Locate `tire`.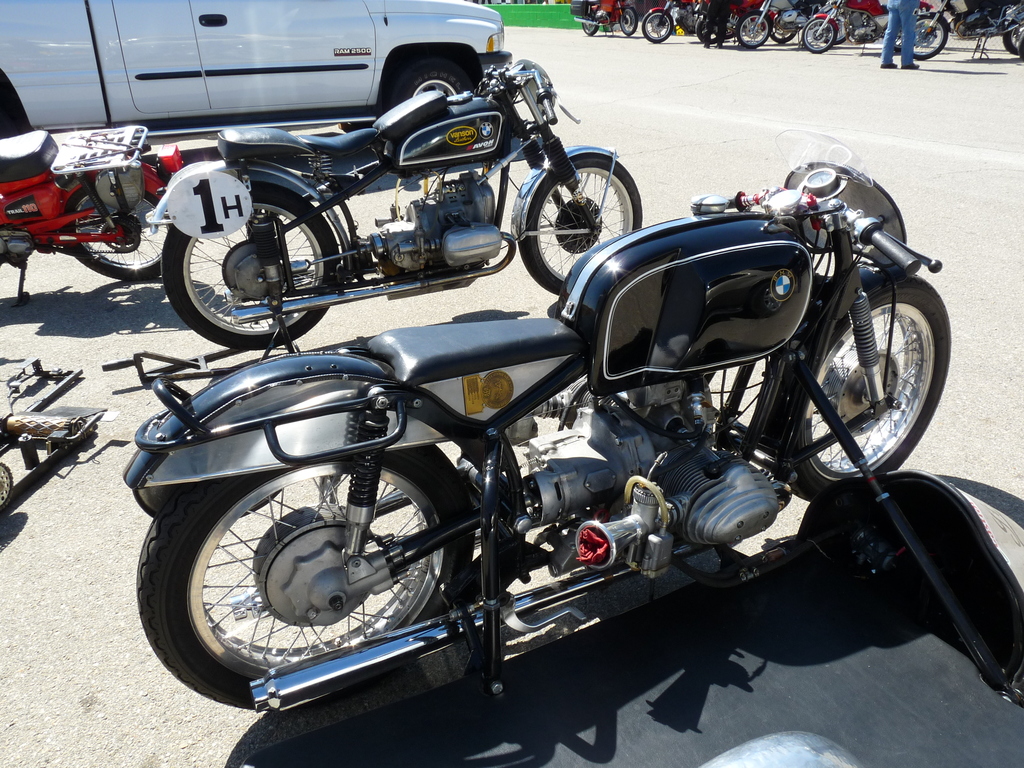
Bounding box: l=912, t=15, r=947, b=61.
